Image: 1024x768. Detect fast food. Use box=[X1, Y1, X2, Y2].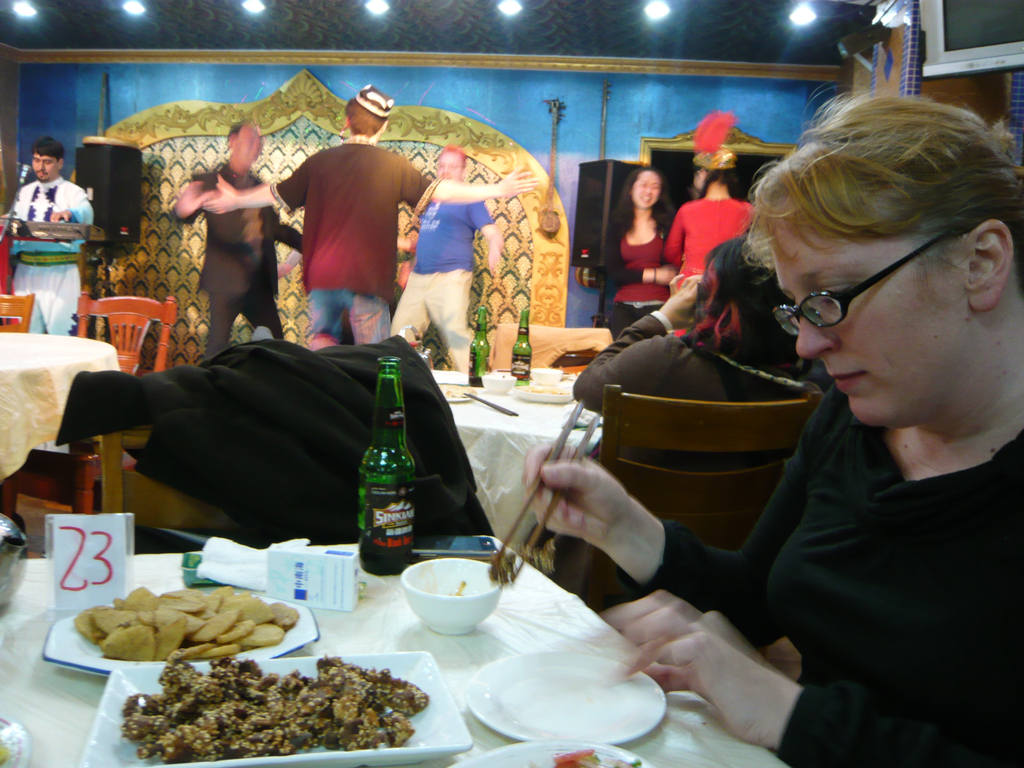
box=[61, 588, 308, 680].
